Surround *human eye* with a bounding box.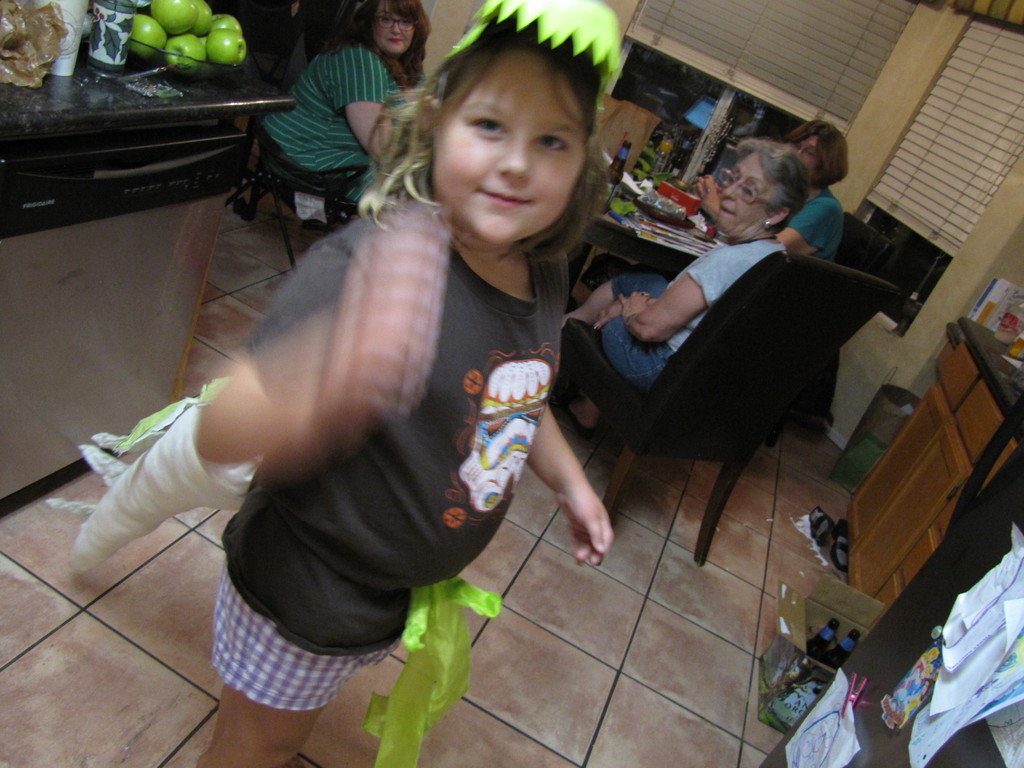
<box>538,128,571,150</box>.
